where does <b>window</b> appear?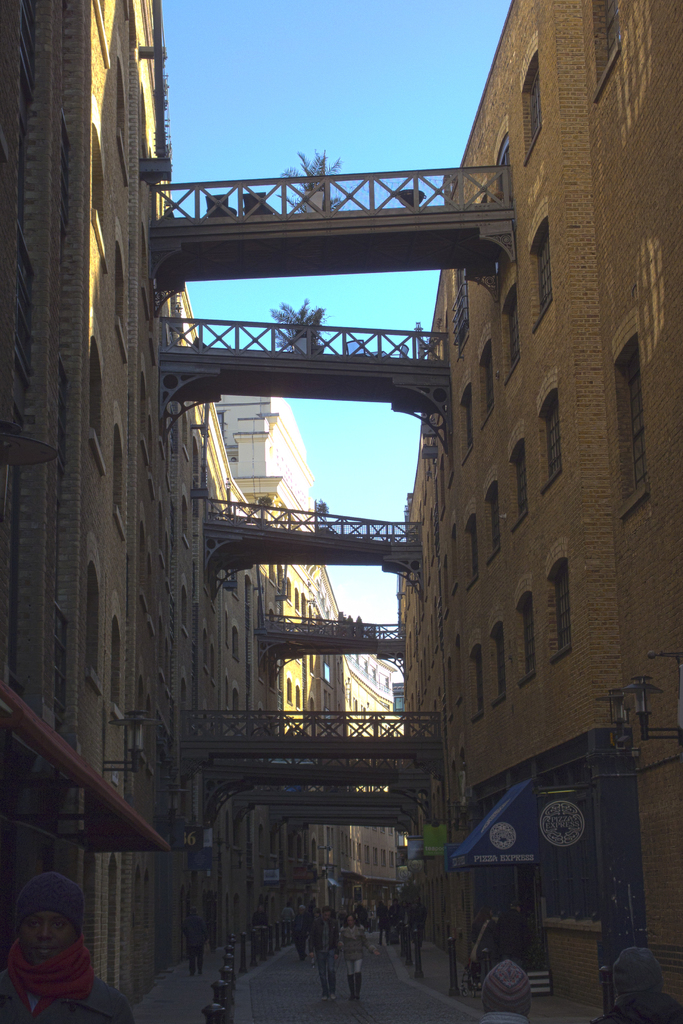
Appears at <box>222,666,231,712</box>.
